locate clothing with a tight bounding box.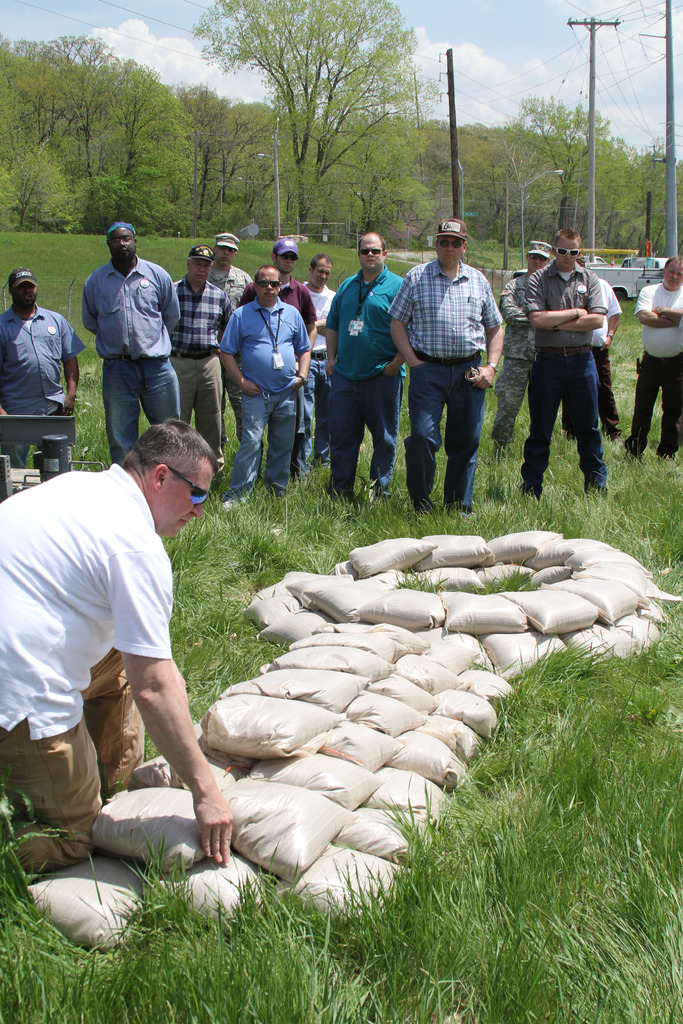
0/297/83/479.
